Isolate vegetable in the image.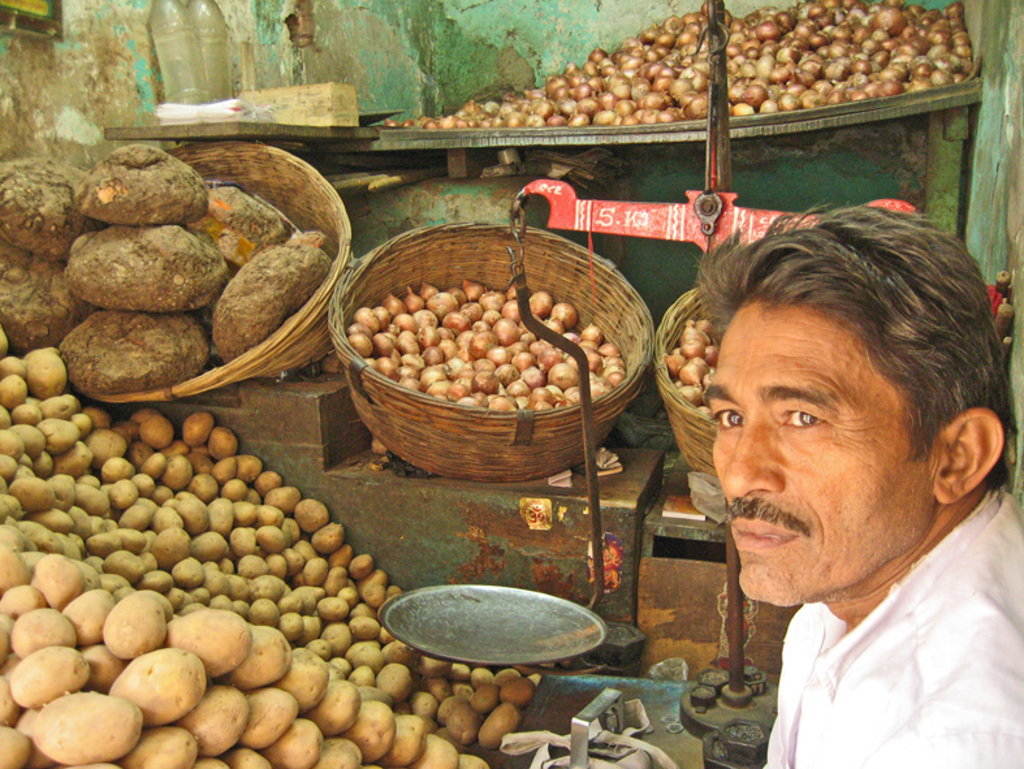
Isolated region: box(226, 749, 269, 768).
